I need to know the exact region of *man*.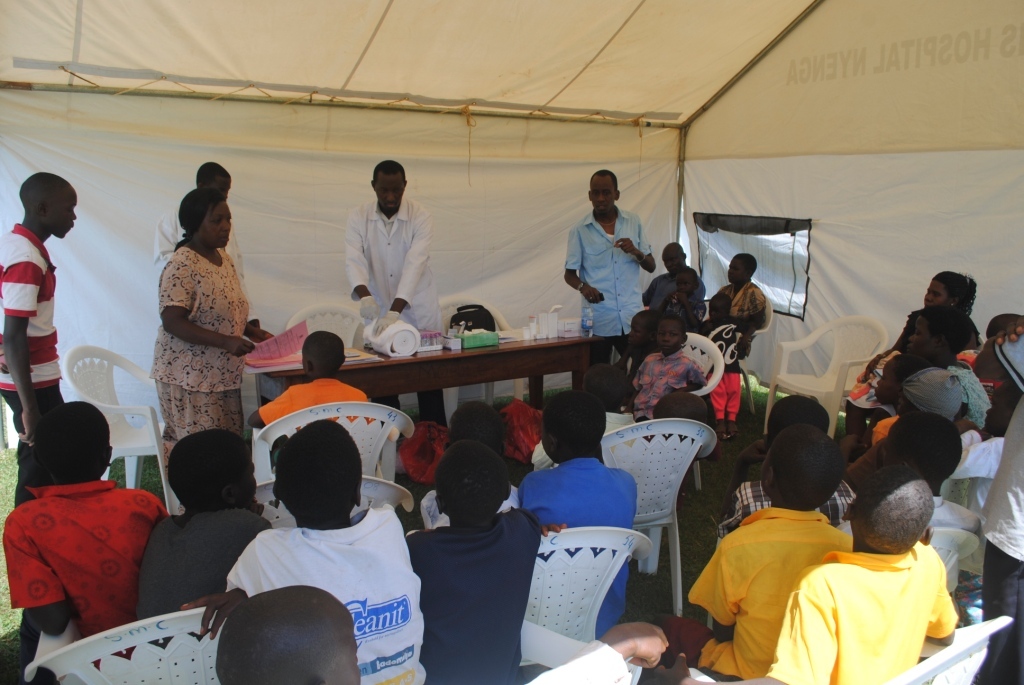
Region: select_region(637, 242, 706, 310).
